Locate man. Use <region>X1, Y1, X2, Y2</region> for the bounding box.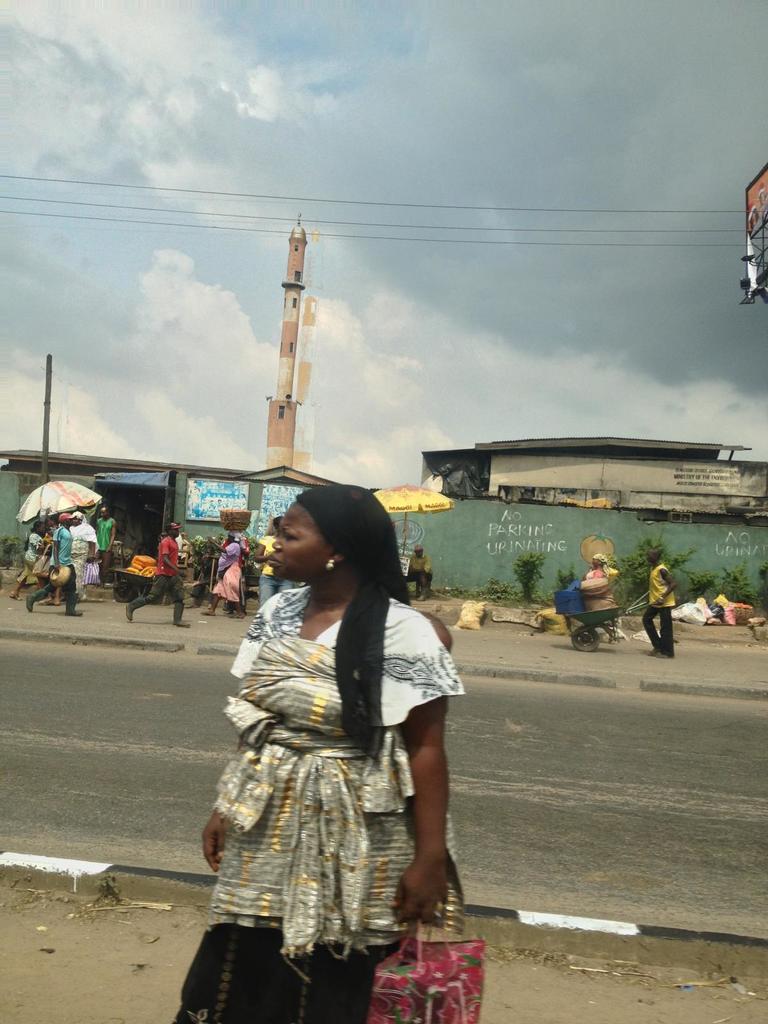
<region>401, 547, 435, 607</region>.
